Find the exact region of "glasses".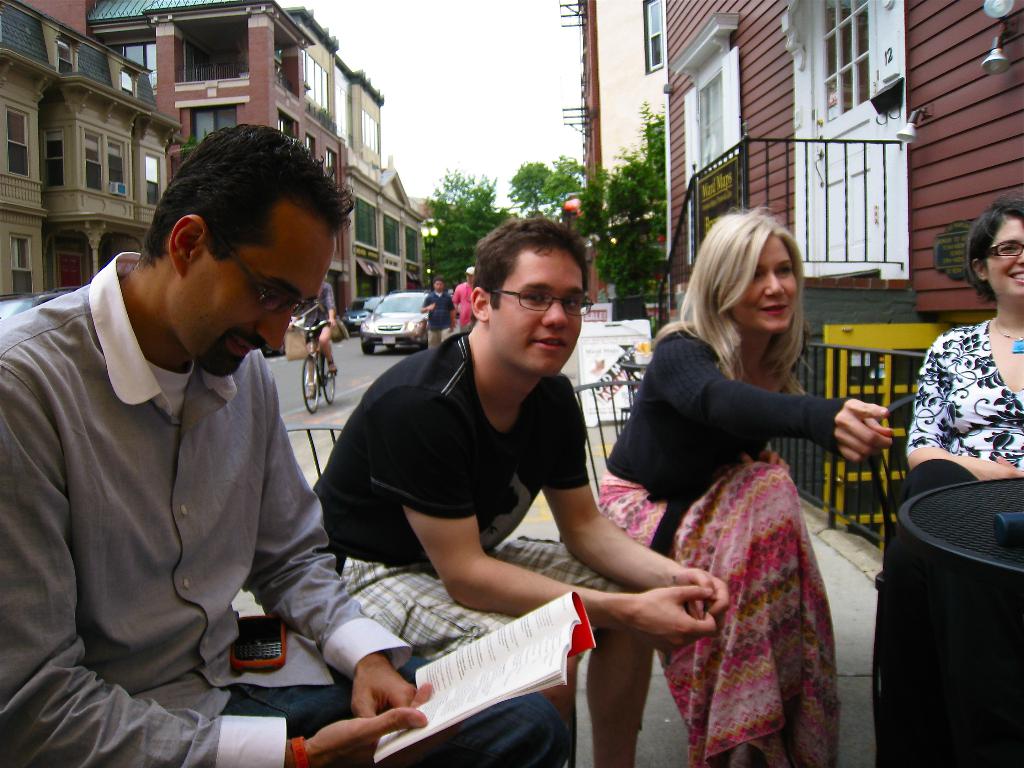
Exact region: [x1=207, y1=225, x2=318, y2=317].
